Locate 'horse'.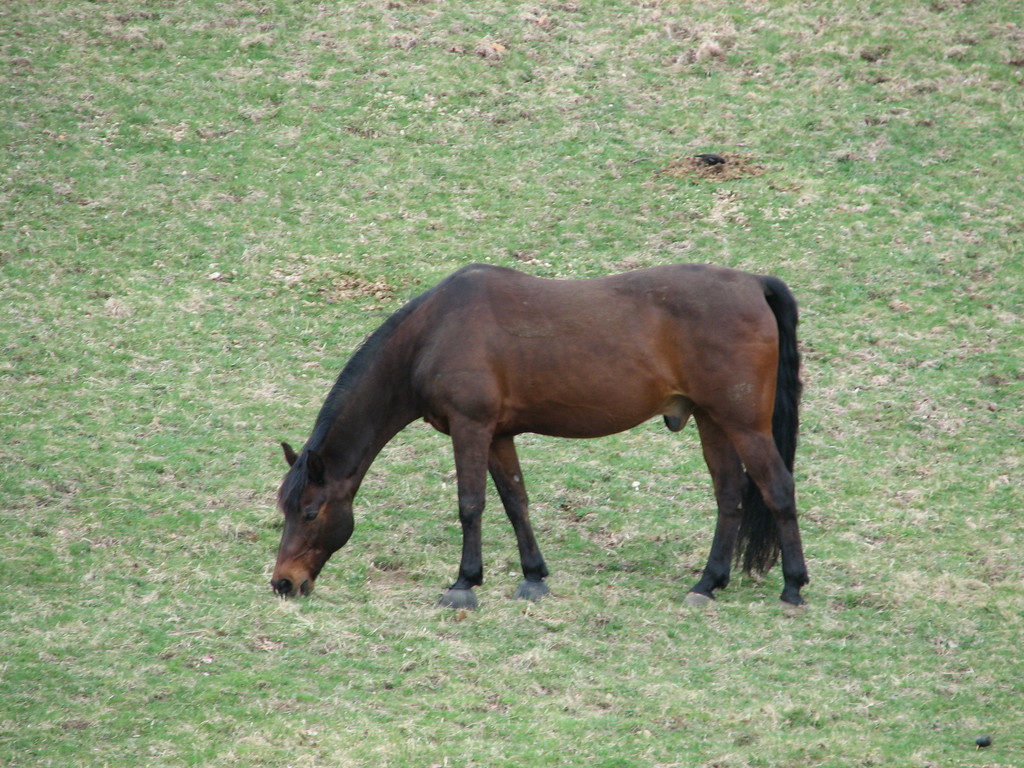
Bounding box: select_region(267, 261, 809, 611).
